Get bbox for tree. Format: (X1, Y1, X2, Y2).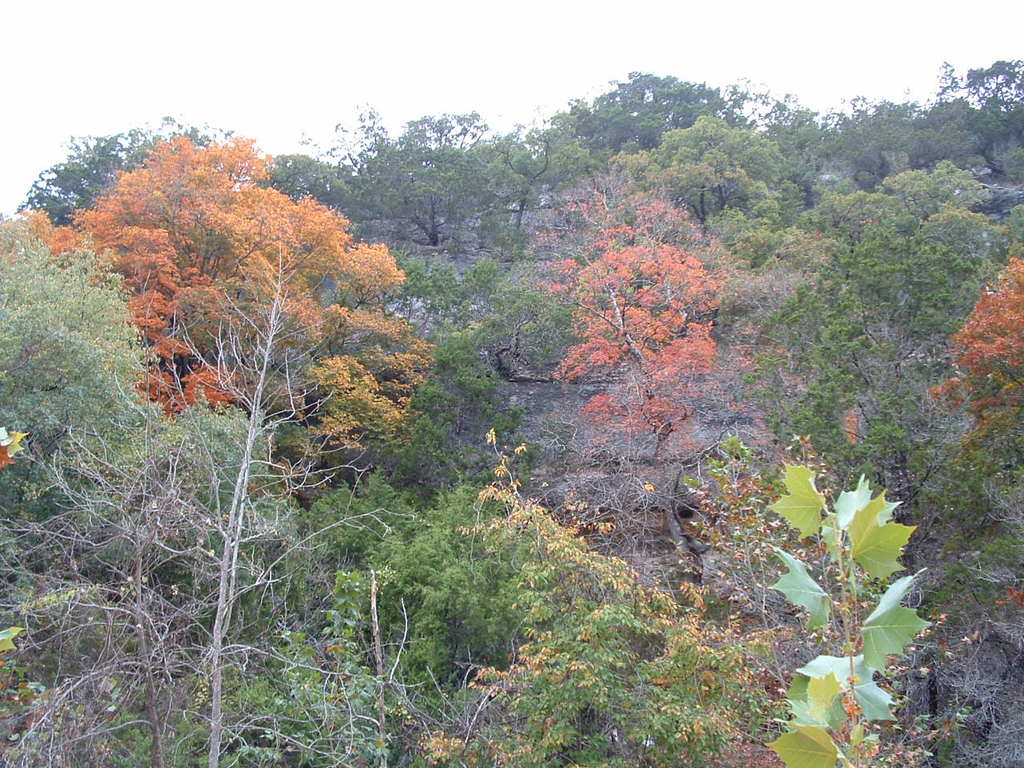
(270, 106, 549, 298).
